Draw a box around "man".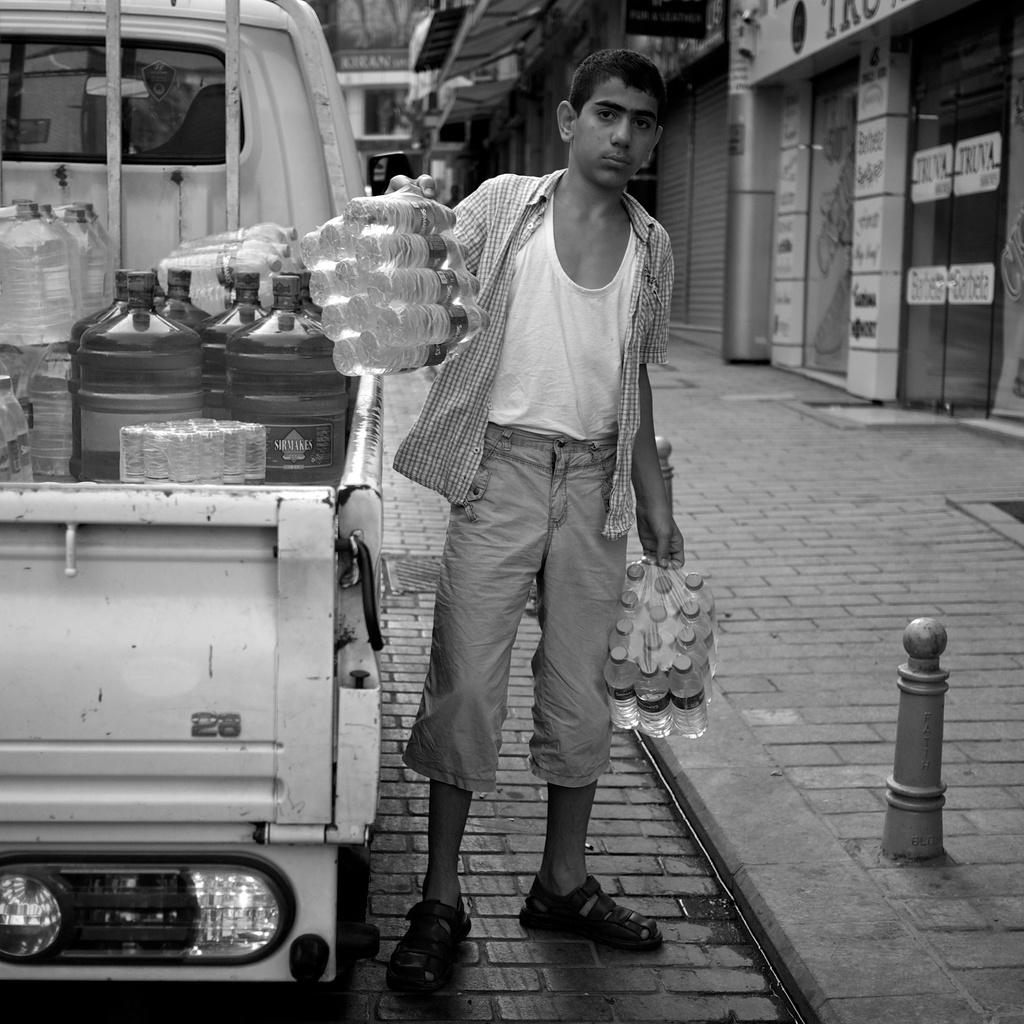
bbox=[384, 76, 698, 964].
